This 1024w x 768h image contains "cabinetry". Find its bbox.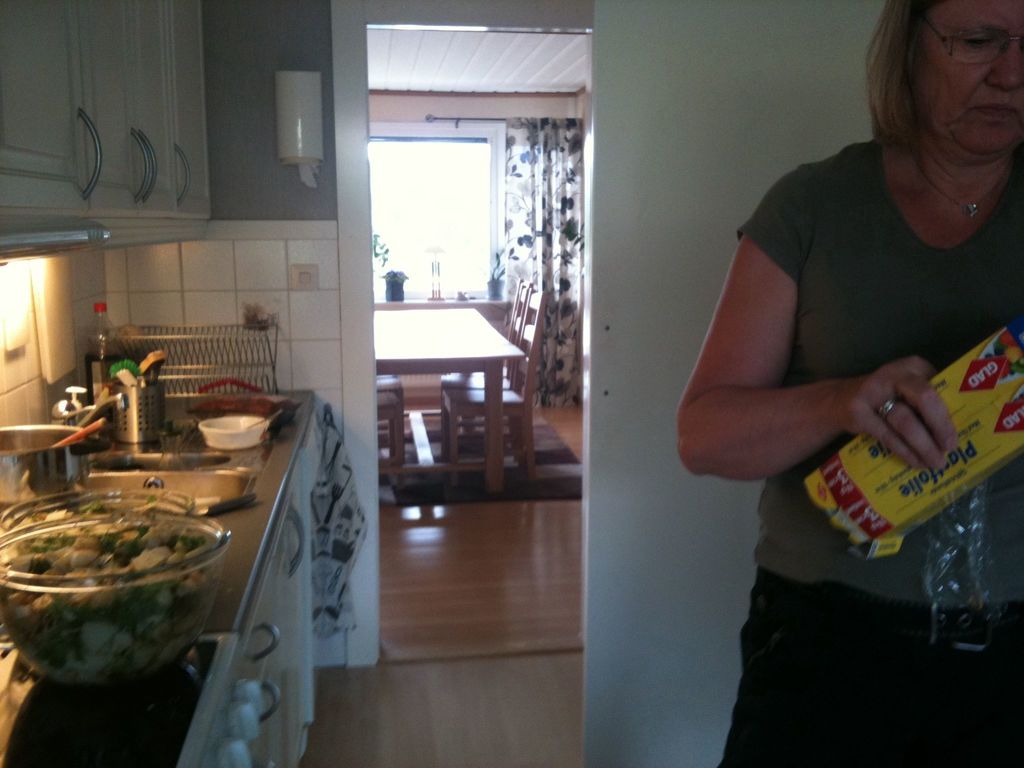
[0,0,81,236].
